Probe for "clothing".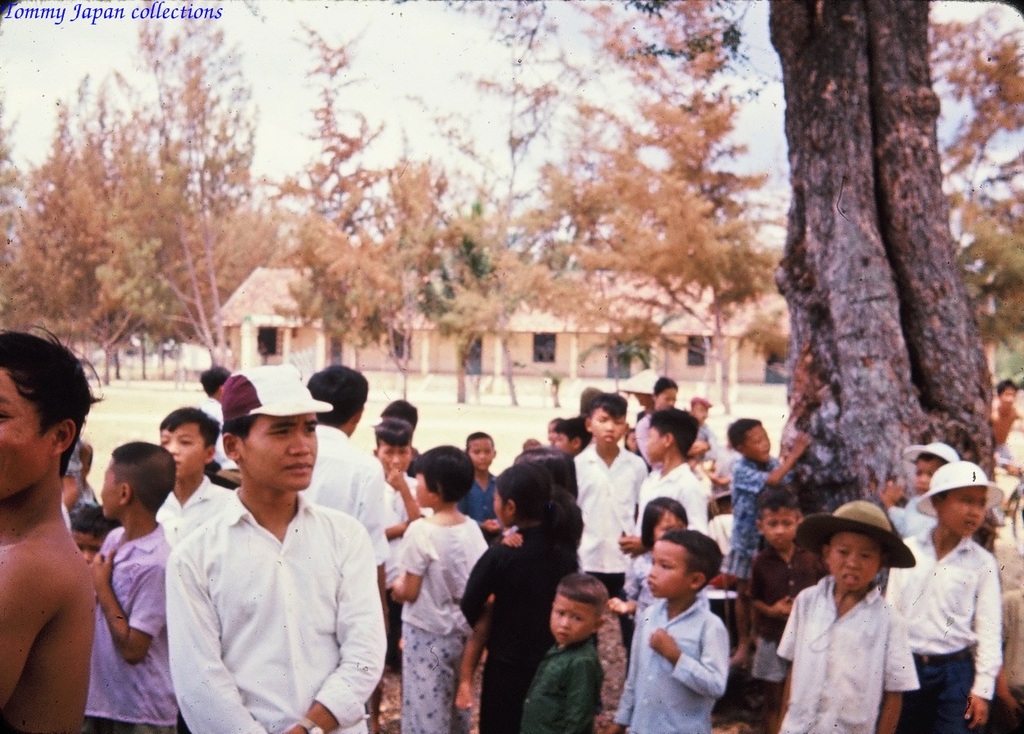
Probe result: region(58, 406, 1023, 733).
